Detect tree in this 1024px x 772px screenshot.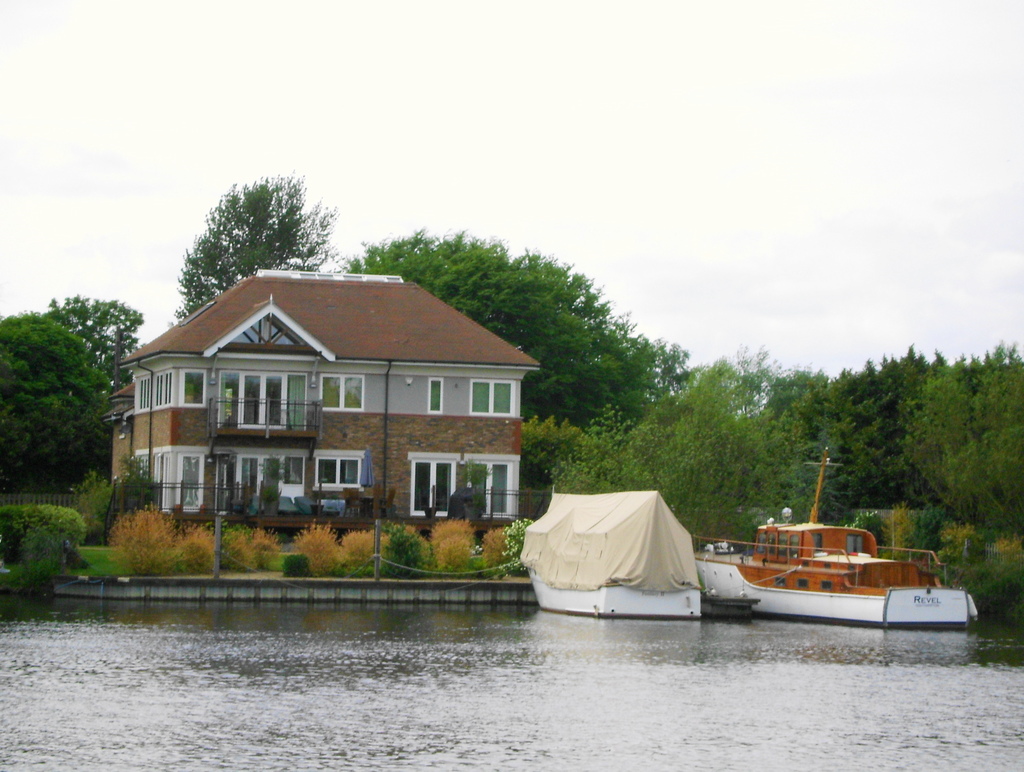
Detection: <bbox>0, 309, 116, 492</bbox>.
